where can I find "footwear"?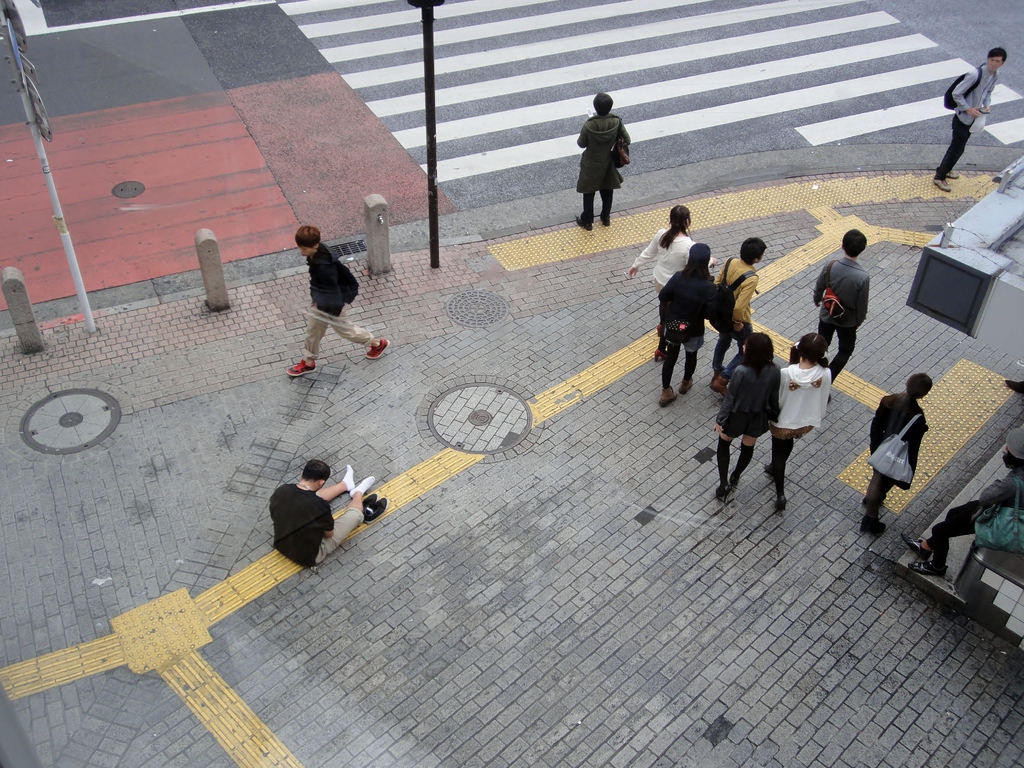
You can find it at 656 345 668 362.
